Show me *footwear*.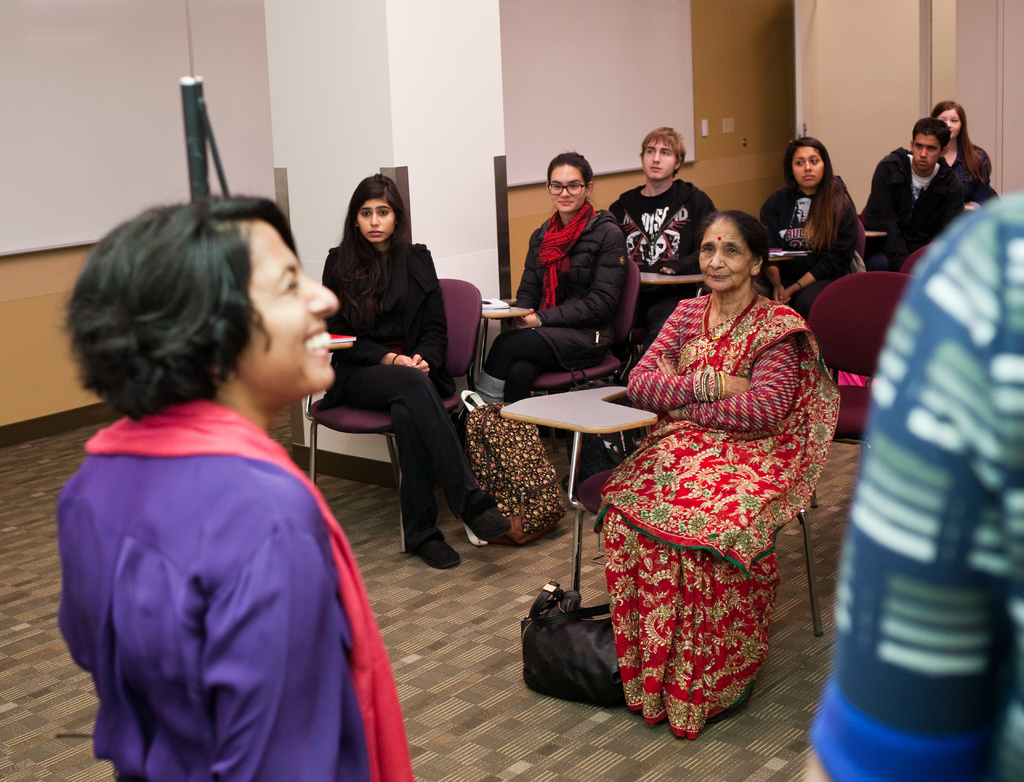
*footwear* is here: 564:461:621:493.
